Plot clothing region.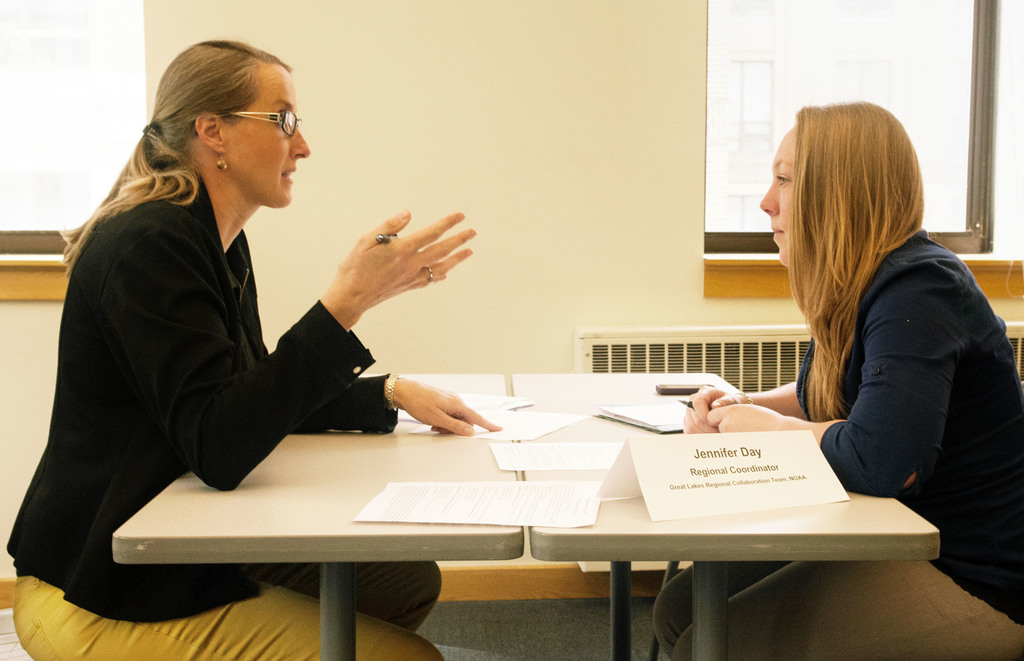
Plotted at Rect(650, 227, 1023, 660).
